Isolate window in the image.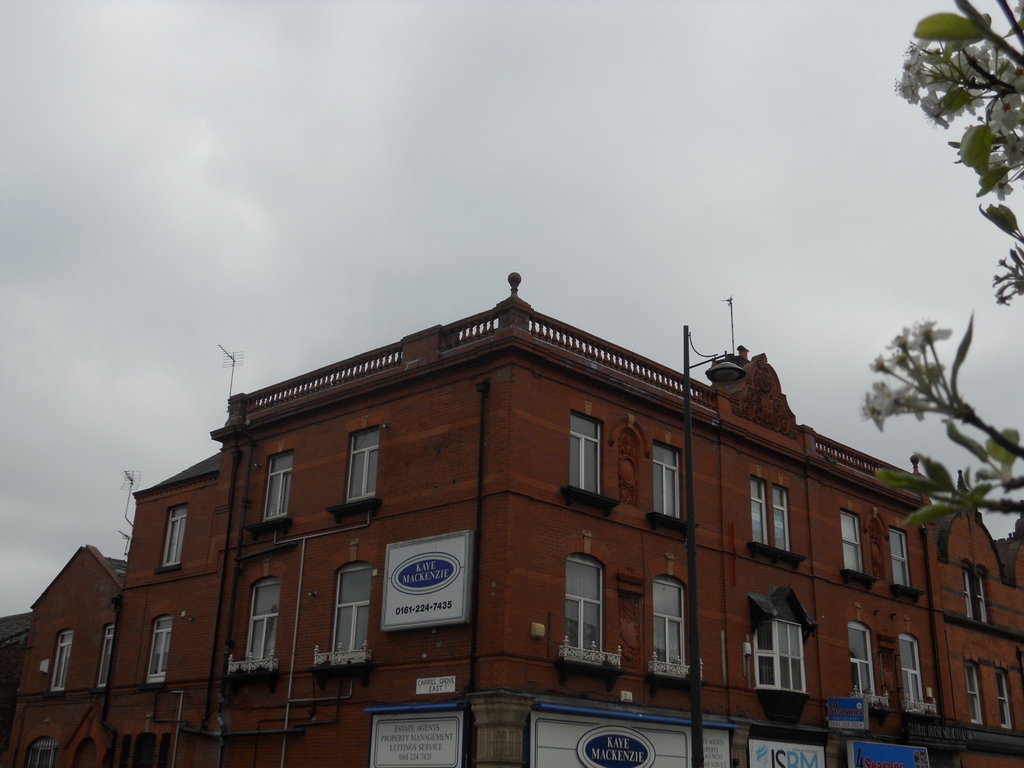
Isolated region: [x1=265, y1=452, x2=290, y2=525].
